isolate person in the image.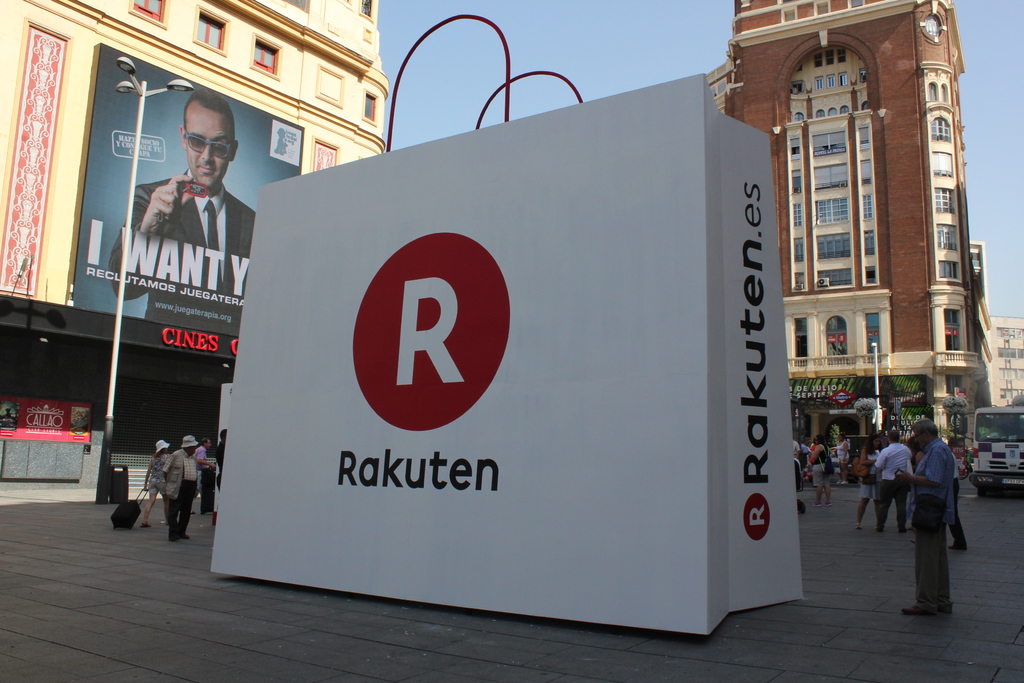
Isolated region: x1=902, y1=396, x2=977, y2=621.
